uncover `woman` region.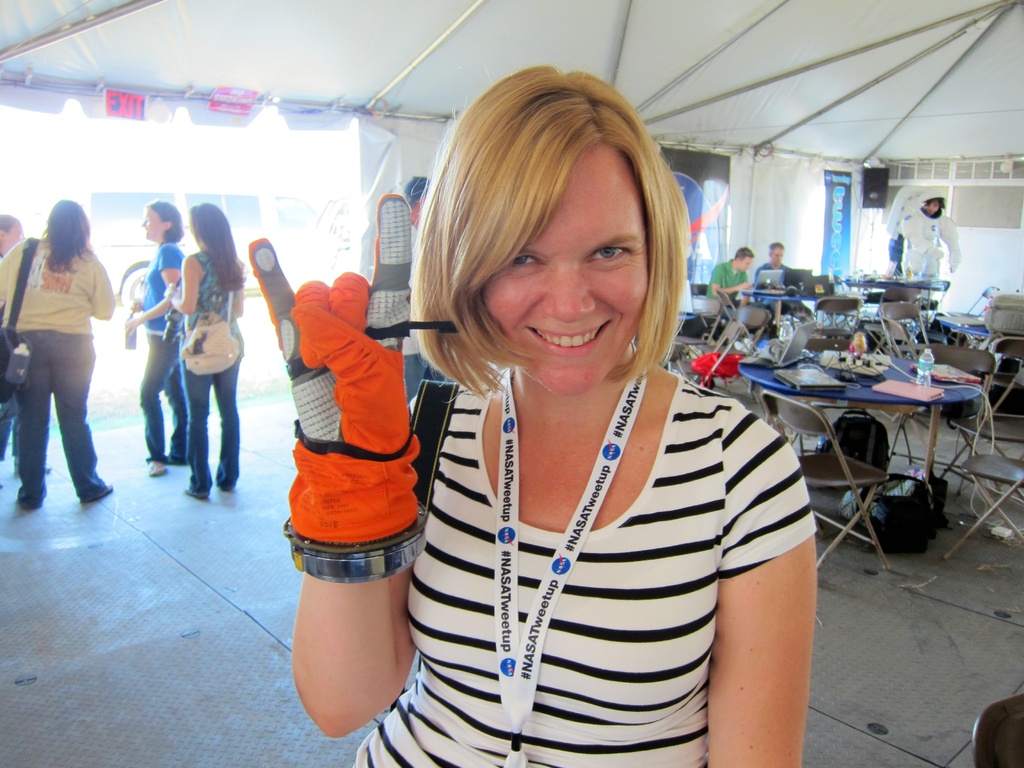
Uncovered: box(353, 82, 794, 755).
